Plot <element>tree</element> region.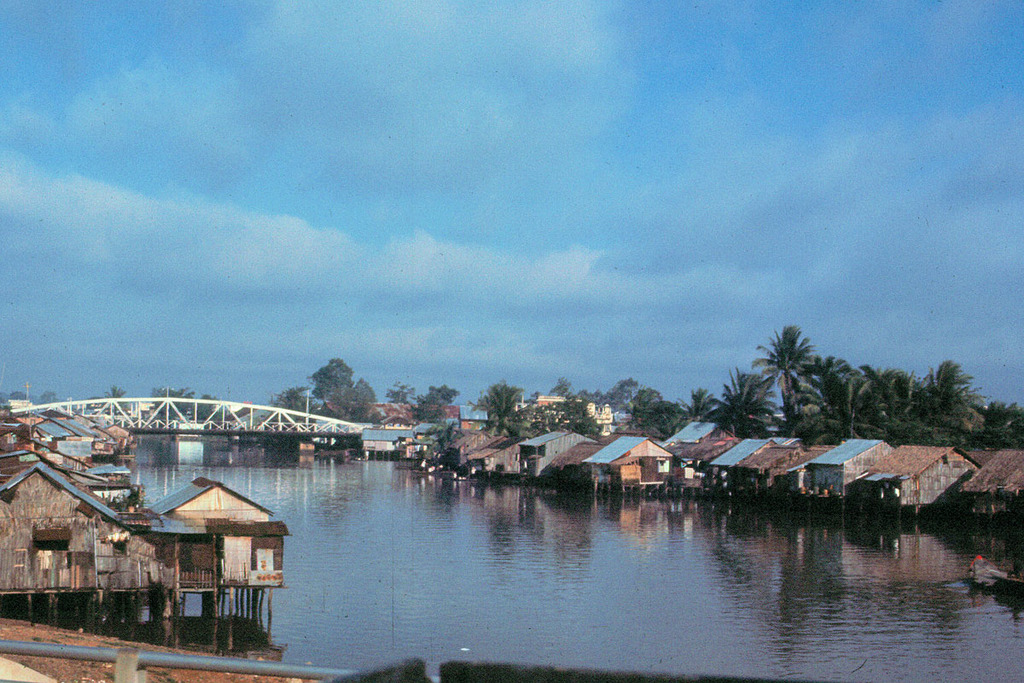
Plotted at detection(410, 404, 447, 421).
